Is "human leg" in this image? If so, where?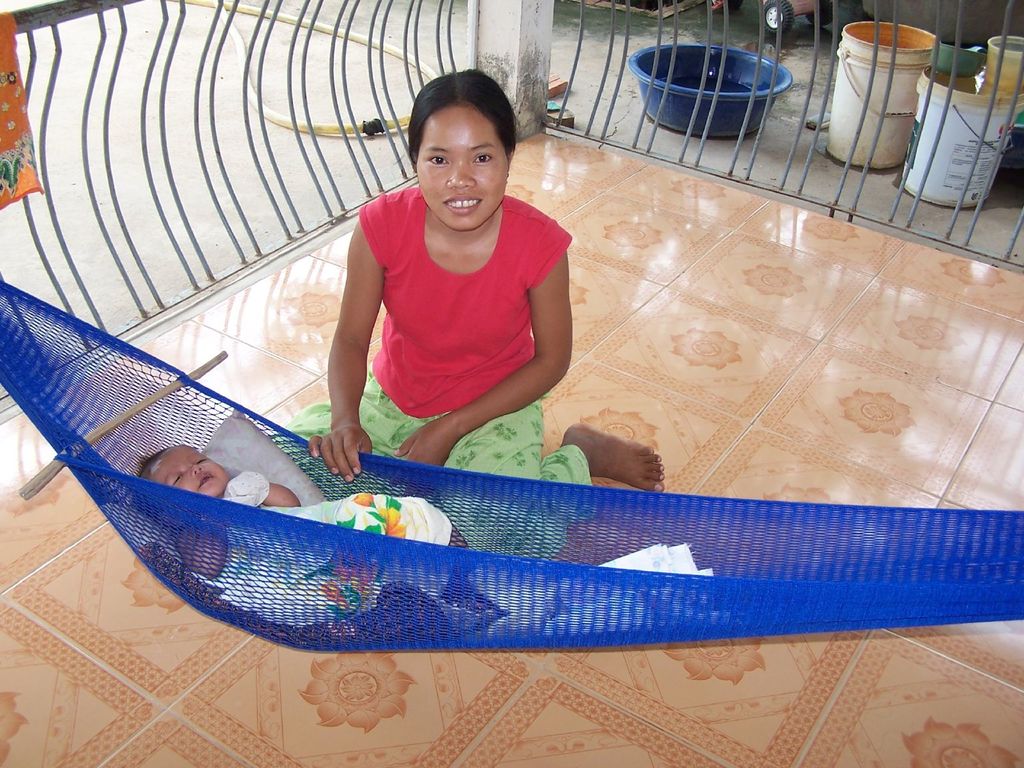
Yes, at [436, 399, 666, 568].
